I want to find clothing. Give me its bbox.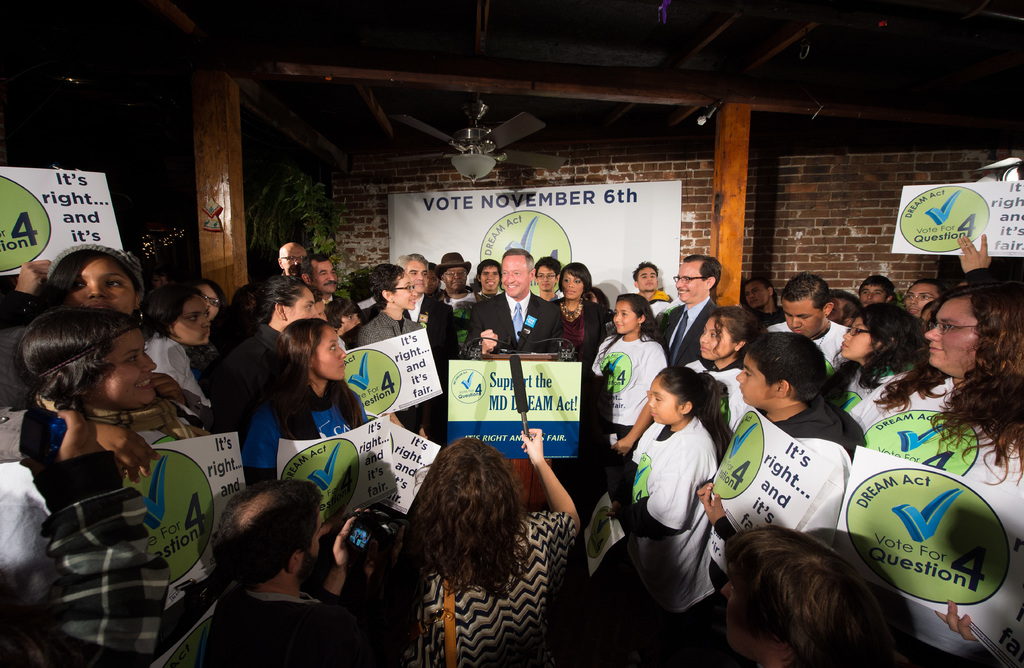
(393,403,425,431).
